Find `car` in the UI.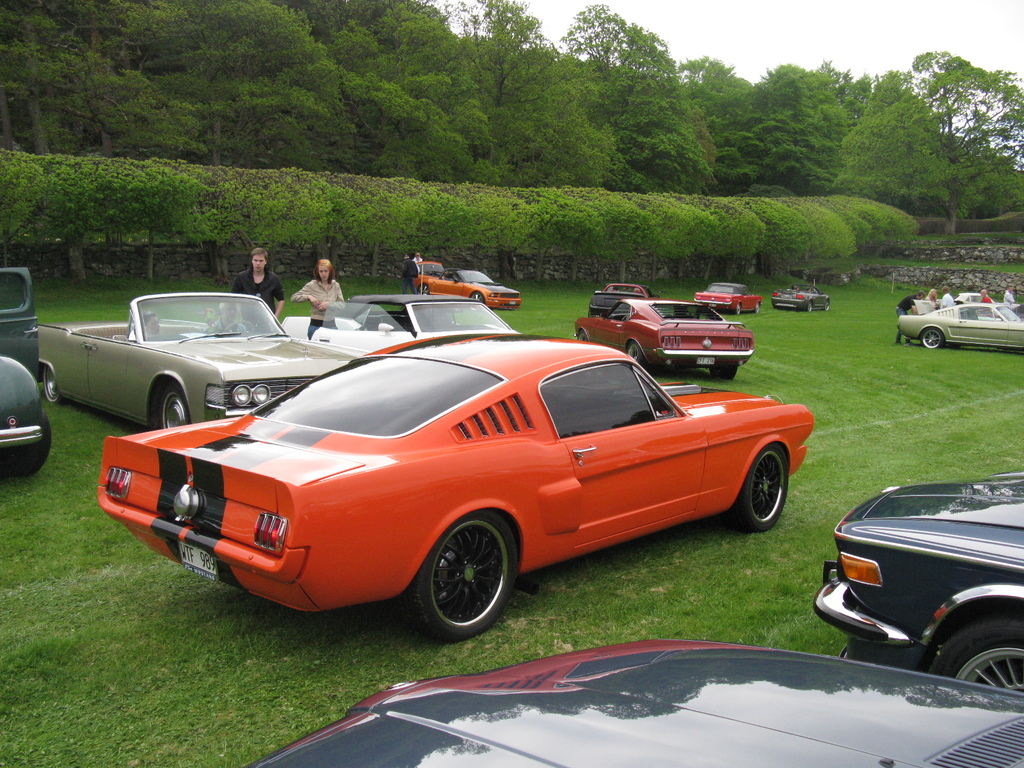
UI element at region(241, 637, 1023, 767).
